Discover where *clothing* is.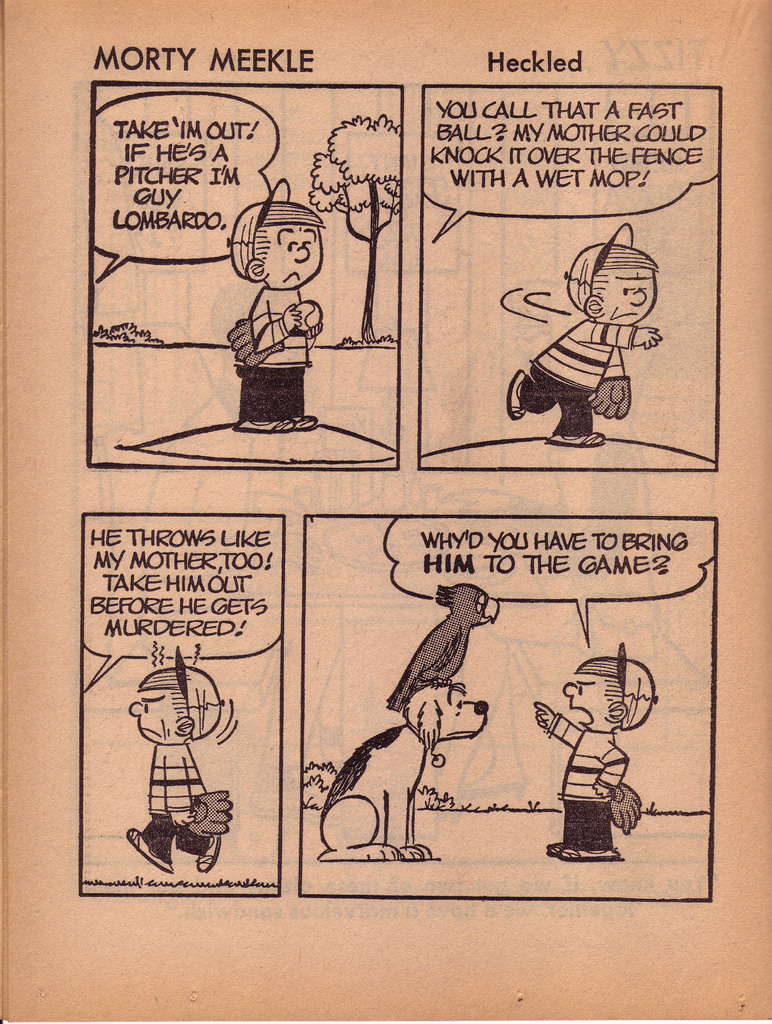
Discovered at 234,283,311,421.
